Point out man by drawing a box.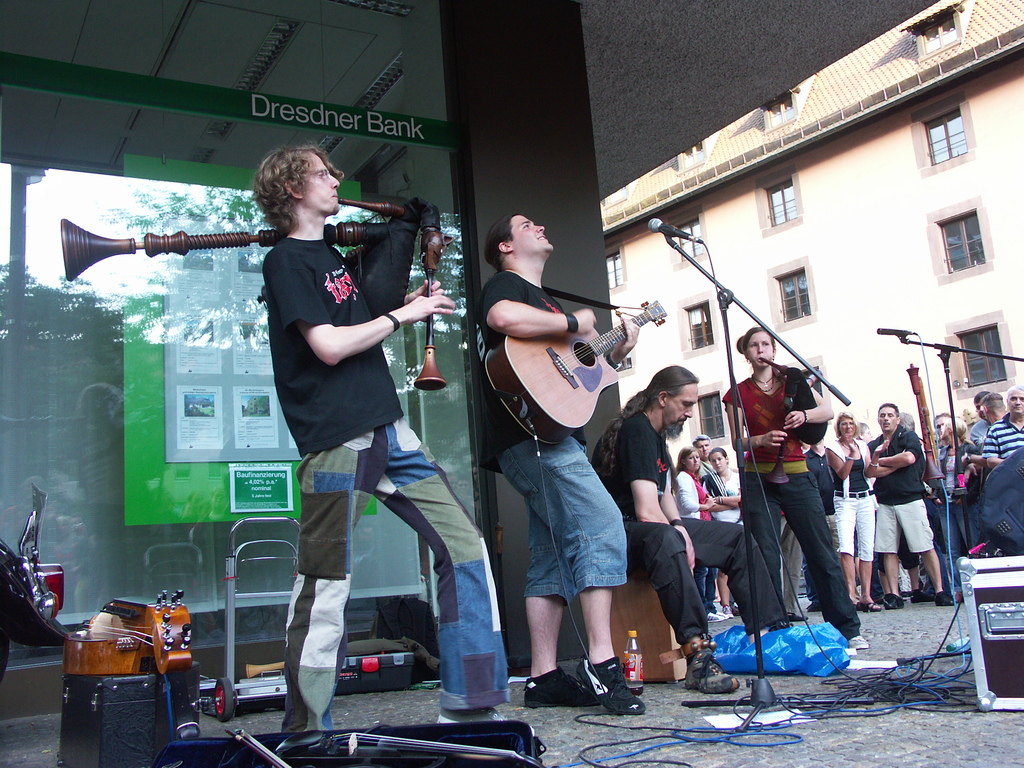
detection(962, 386, 989, 446).
